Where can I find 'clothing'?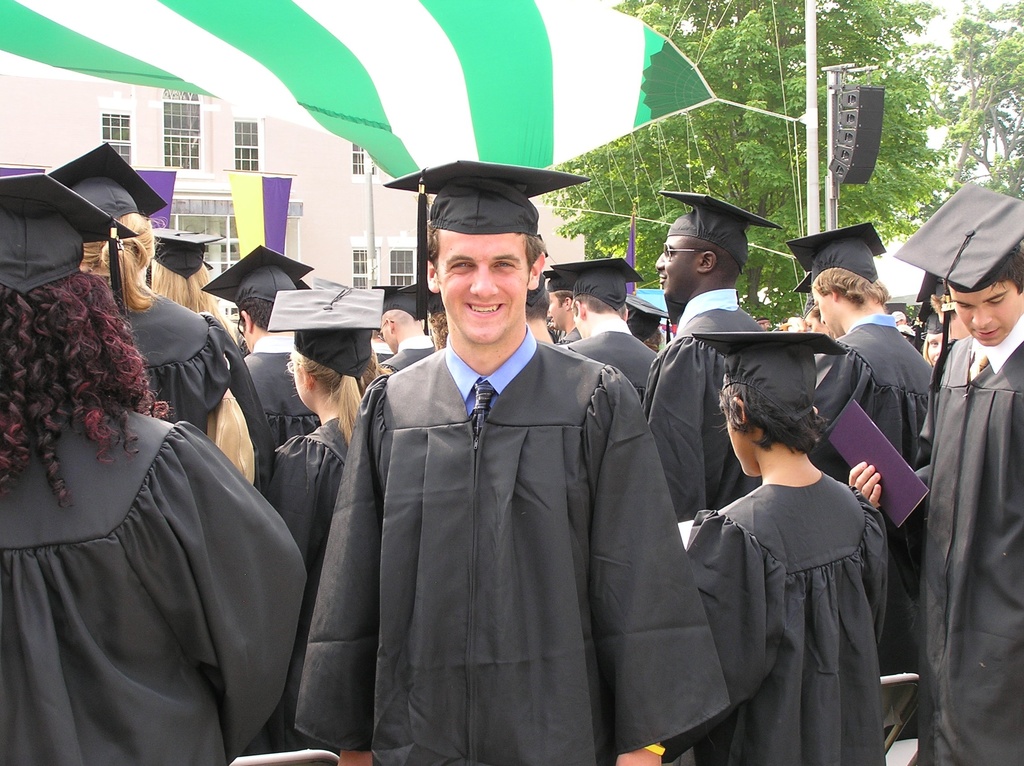
You can find it at (left=123, top=282, right=280, bottom=460).
